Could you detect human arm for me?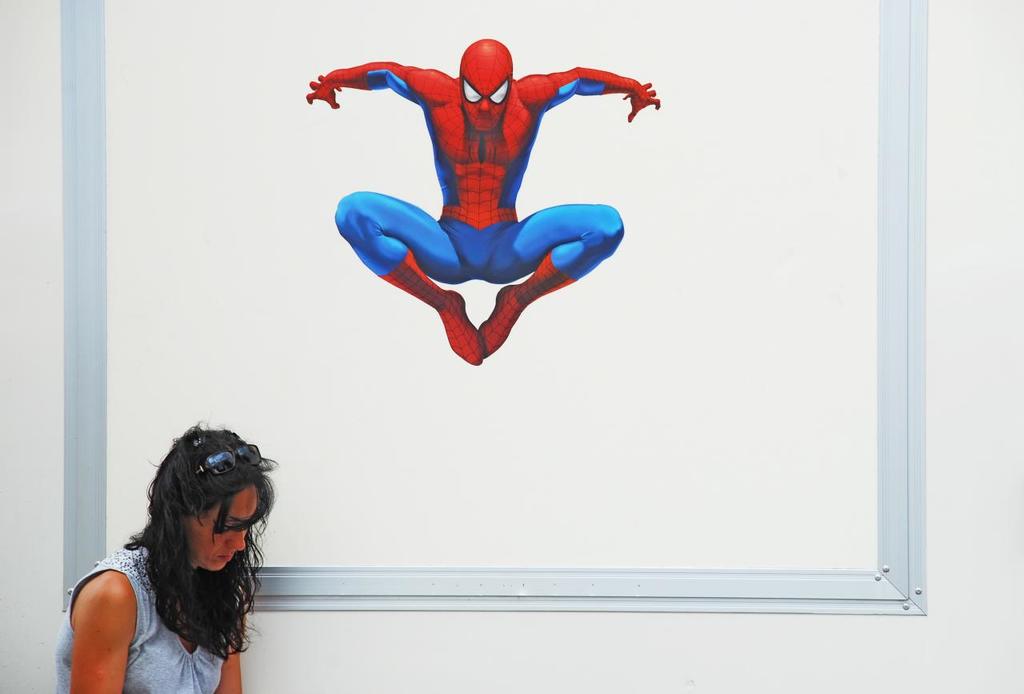
Detection result: [left=74, top=573, right=140, bottom=692].
